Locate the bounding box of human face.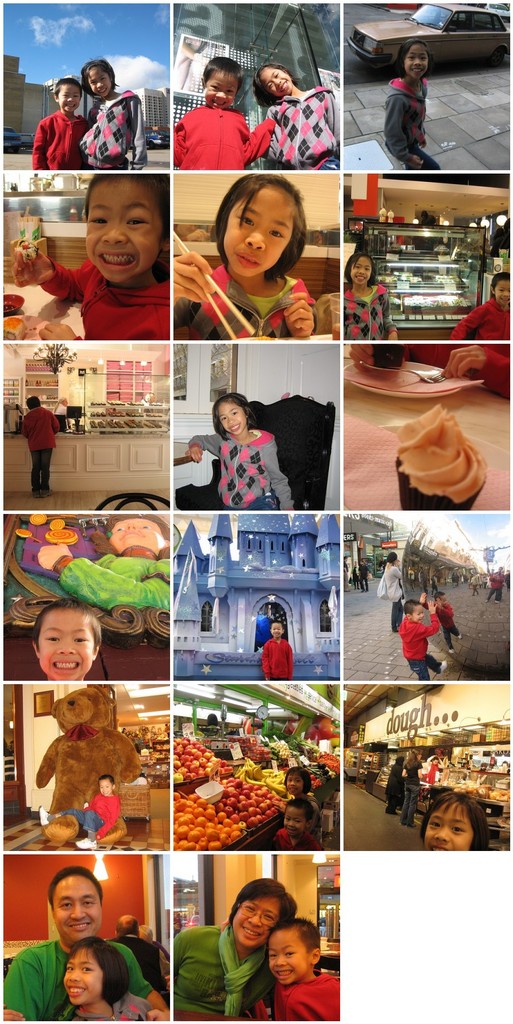
Bounding box: {"x1": 56, "y1": 84, "x2": 81, "y2": 113}.
